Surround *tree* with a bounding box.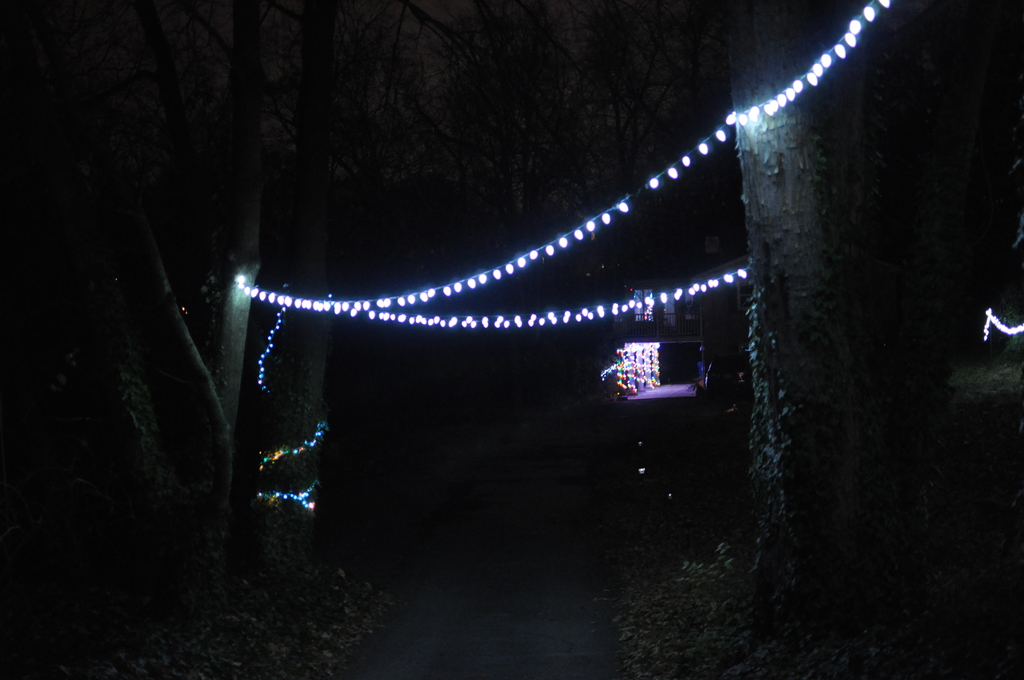
{"x1": 721, "y1": 26, "x2": 863, "y2": 645}.
